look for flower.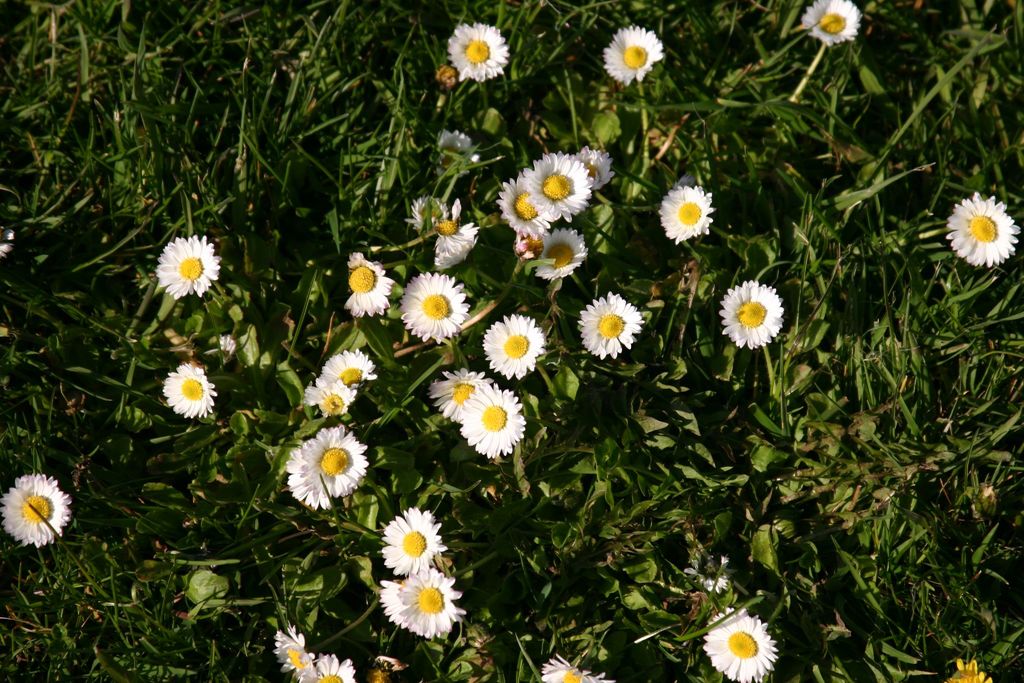
Found: BBox(687, 557, 731, 593).
